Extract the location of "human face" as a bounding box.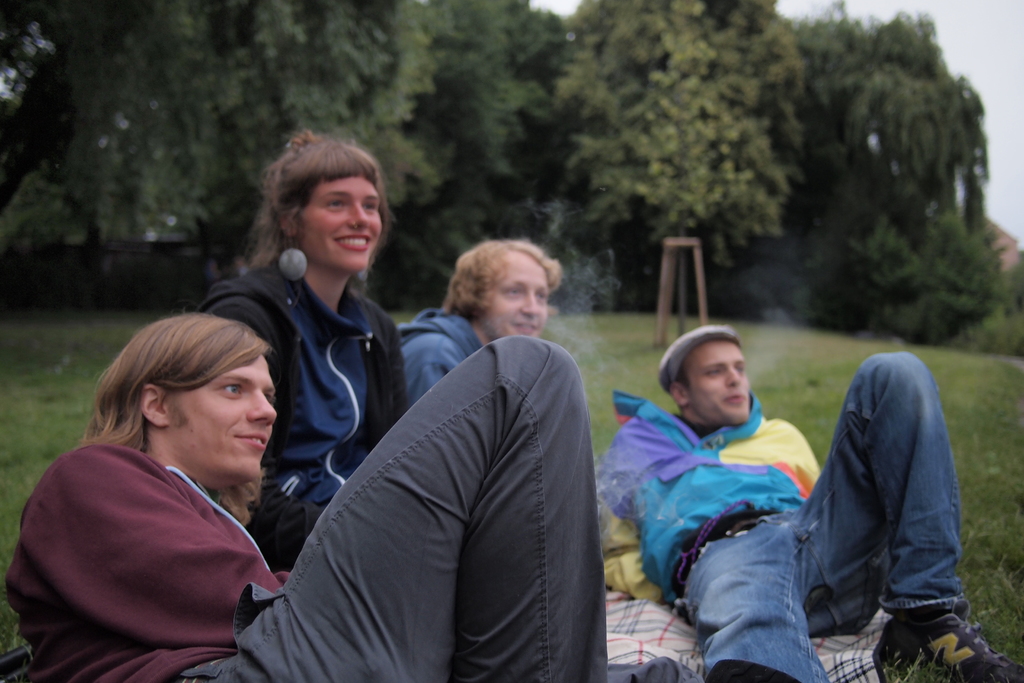
region(172, 352, 277, 483).
